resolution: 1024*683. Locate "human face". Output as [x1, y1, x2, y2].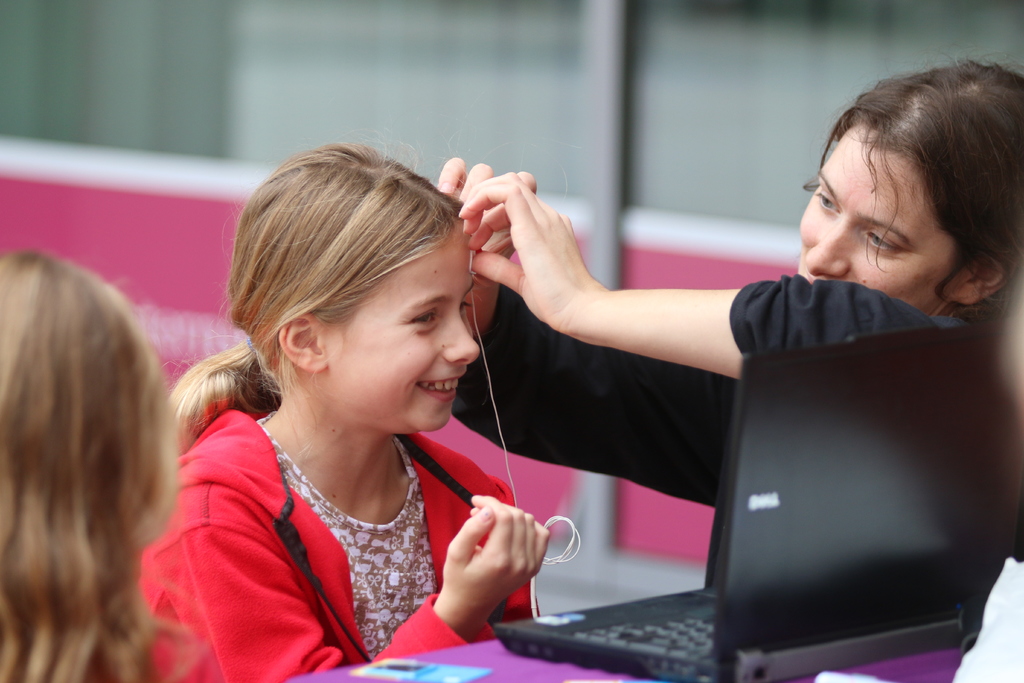
[797, 127, 952, 312].
